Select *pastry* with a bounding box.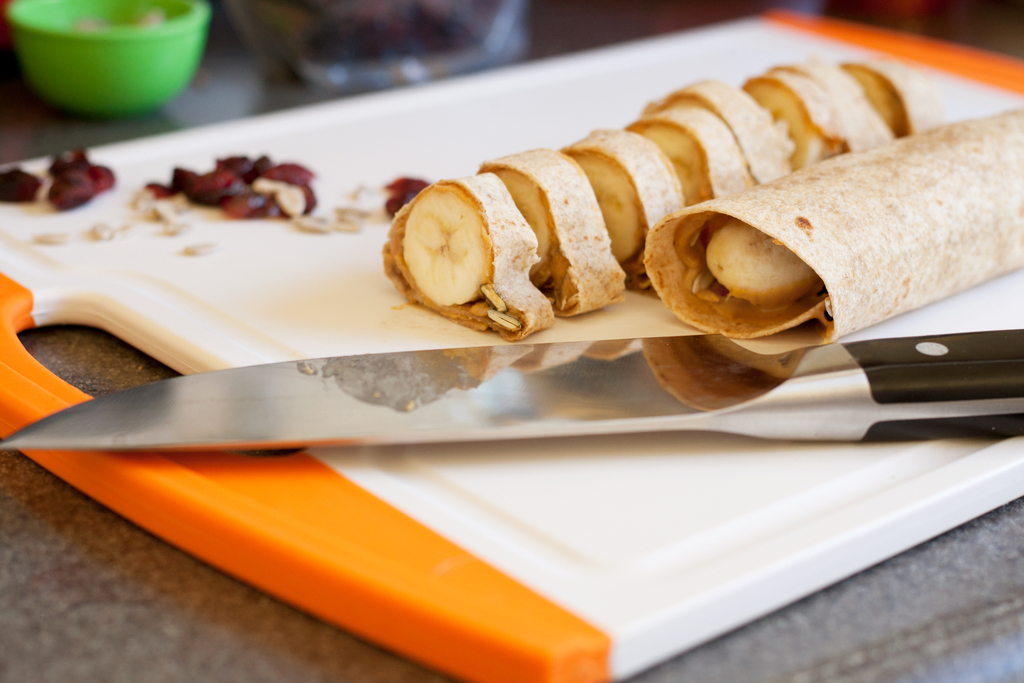
bbox(653, 204, 799, 337).
